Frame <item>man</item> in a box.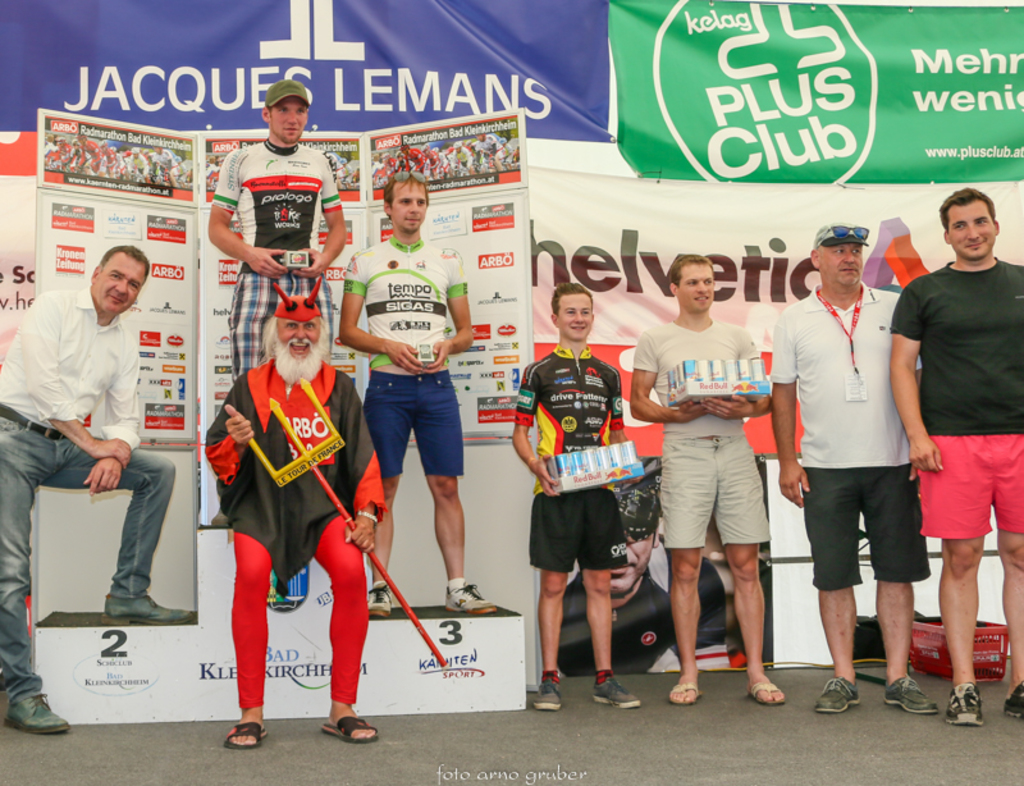
{"left": 206, "top": 278, "right": 385, "bottom": 749}.
